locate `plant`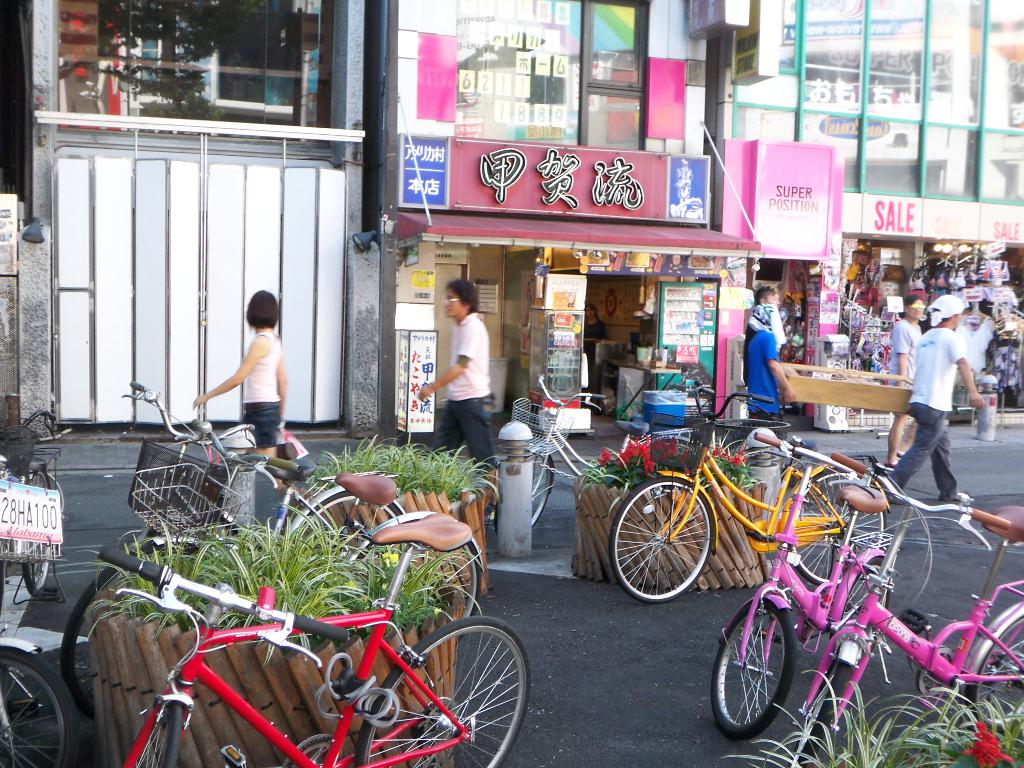
box=[723, 660, 927, 767]
